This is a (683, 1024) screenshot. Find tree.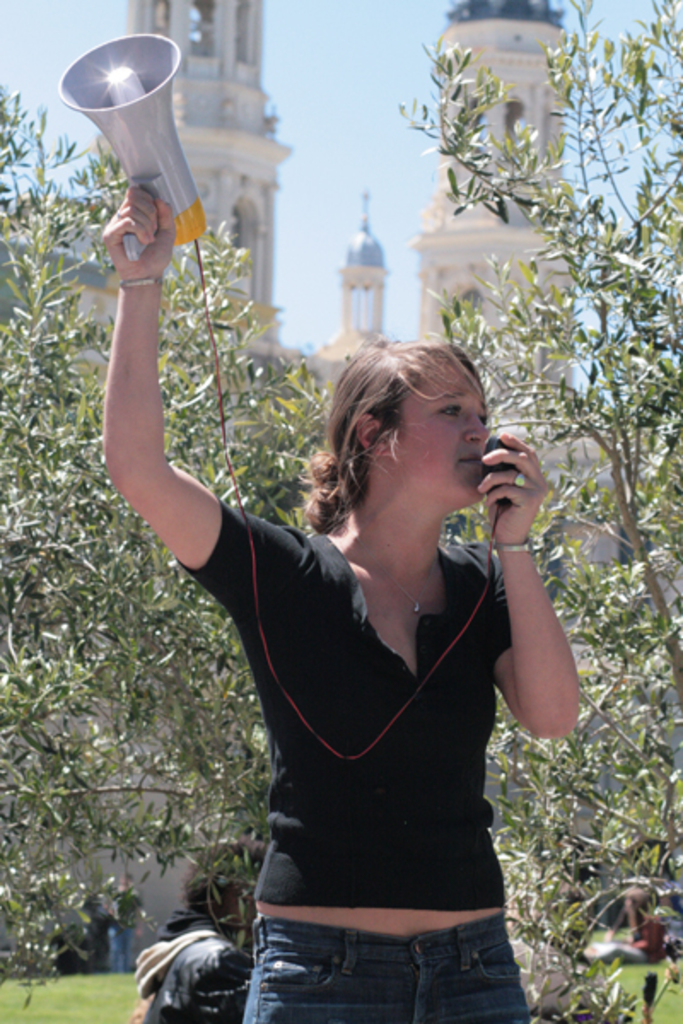
Bounding box: <region>0, 0, 681, 1022</region>.
